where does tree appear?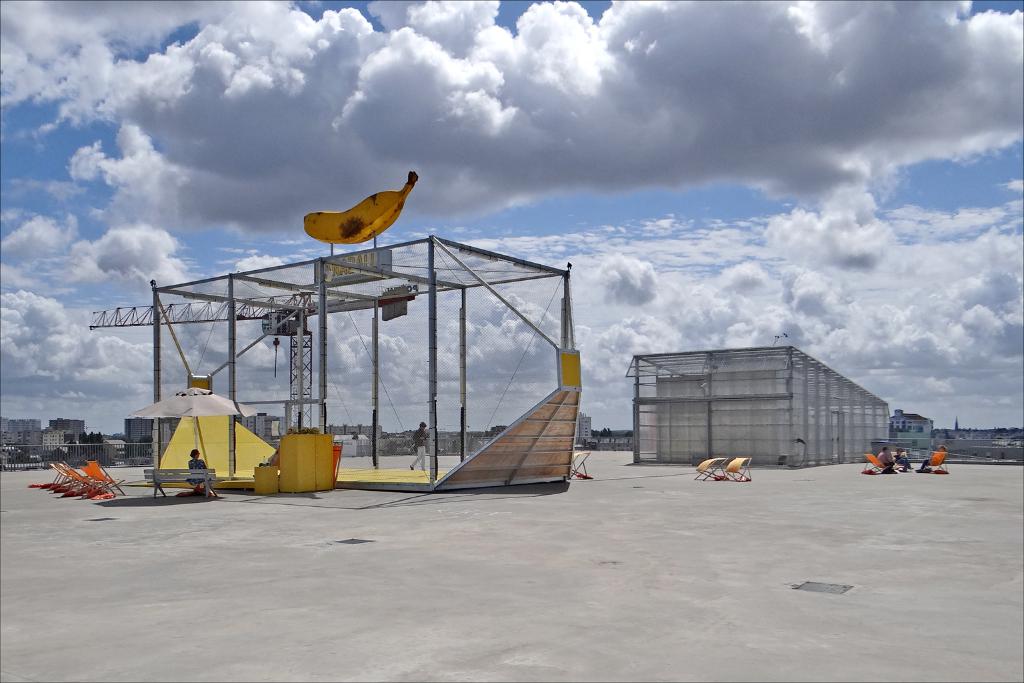
Appears at {"left": 139, "top": 436, "right": 152, "bottom": 459}.
